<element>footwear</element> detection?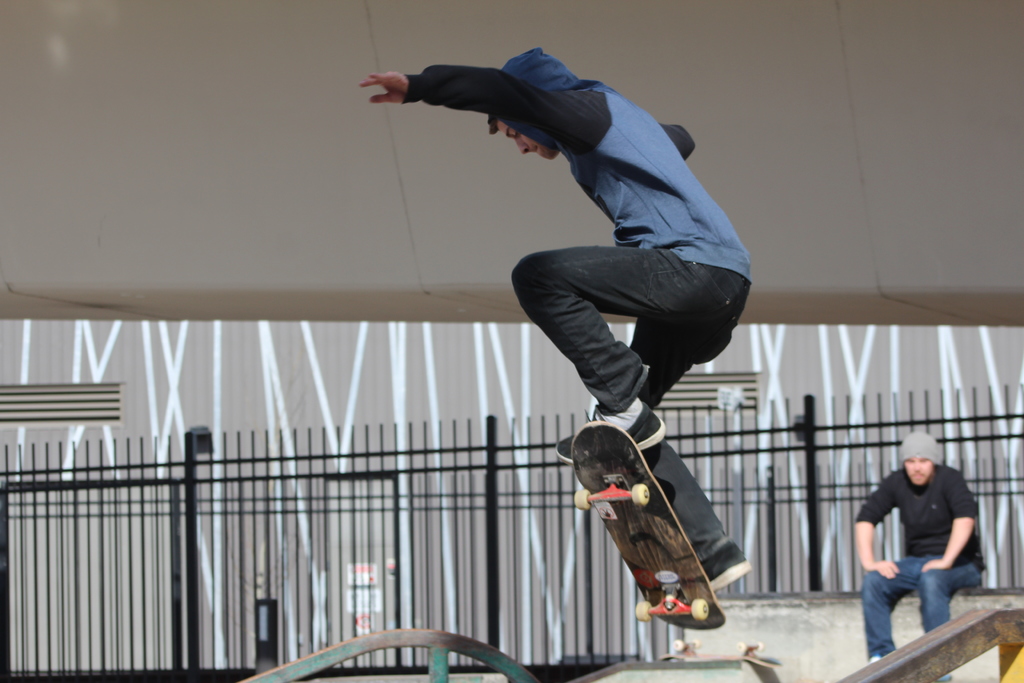
574/404/694/458
